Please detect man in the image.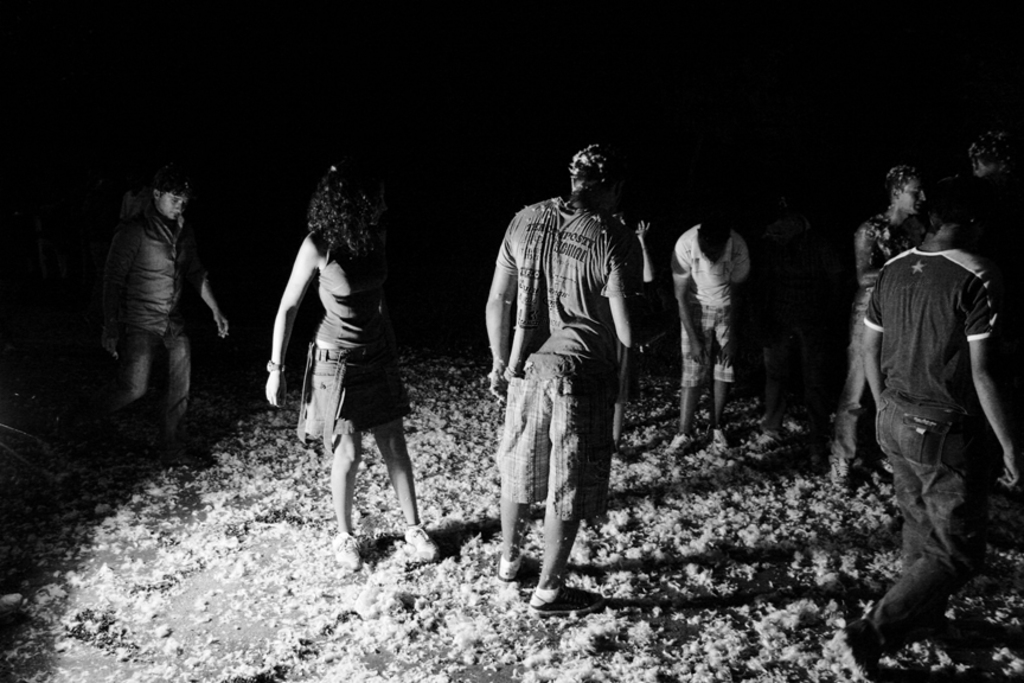
<region>670, 216, 750, 459</region>.
